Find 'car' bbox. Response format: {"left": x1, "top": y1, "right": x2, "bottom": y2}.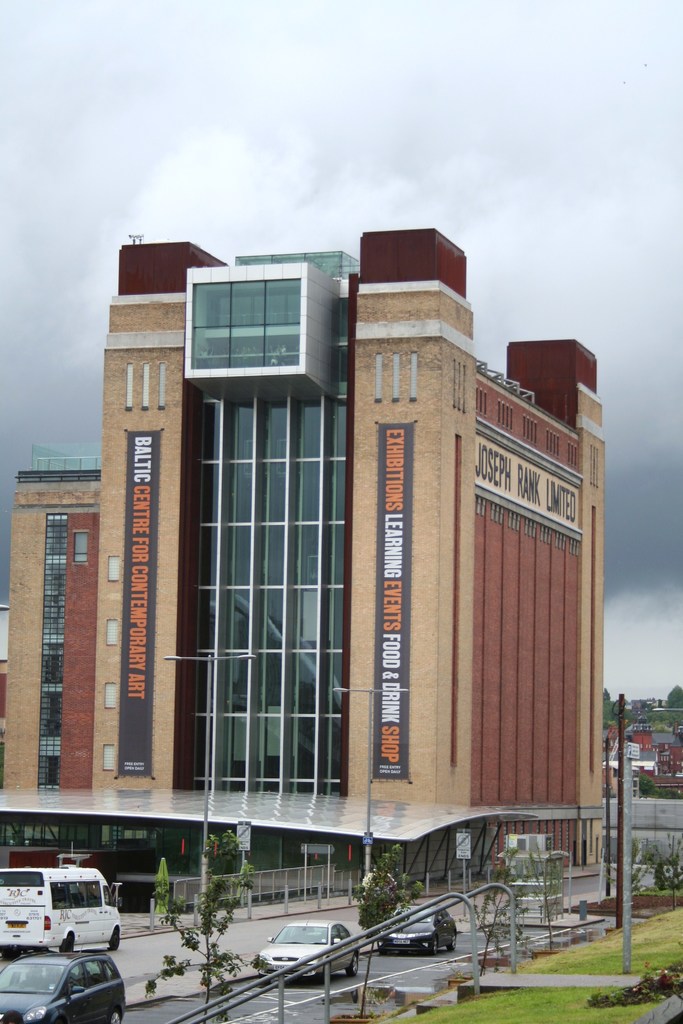
{"left": 249, "top": 920, "right": 361, "bottom": 989}.
